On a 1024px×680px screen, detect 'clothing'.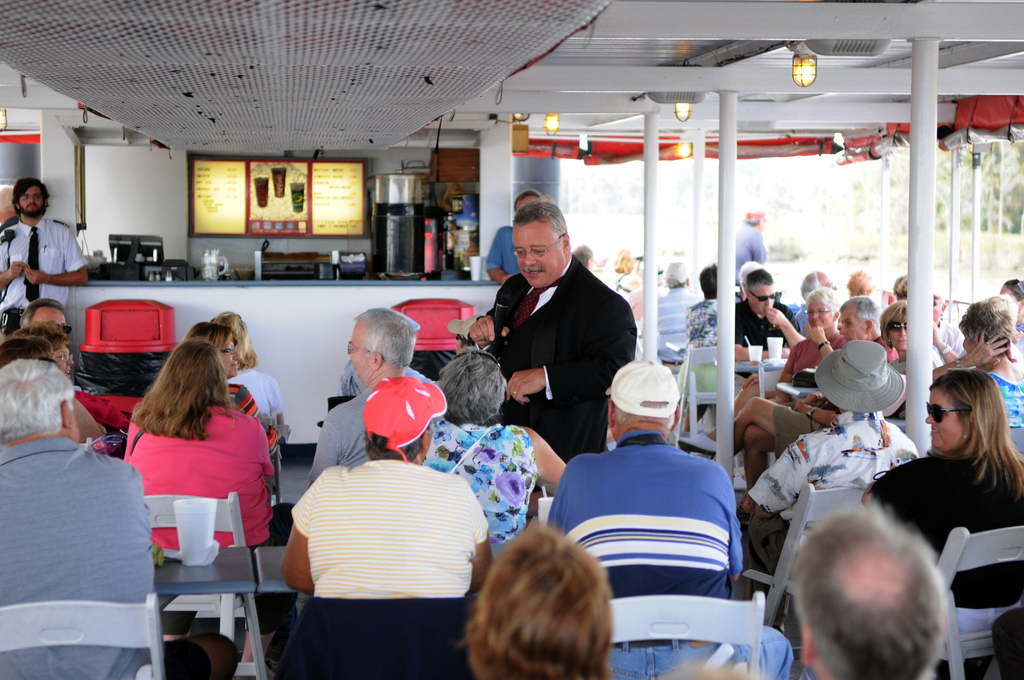
l=89, t=438, r=121, b=455.
